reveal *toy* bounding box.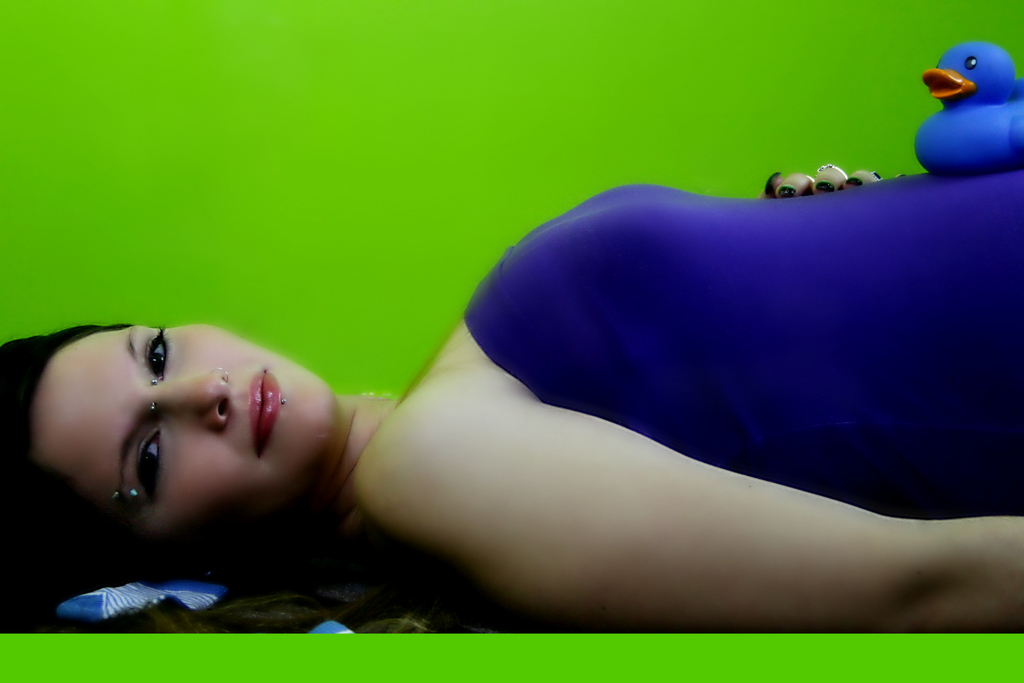
Revealed: {"left": 910, "top": 34, "right": 1023, "bottom": 176}.
